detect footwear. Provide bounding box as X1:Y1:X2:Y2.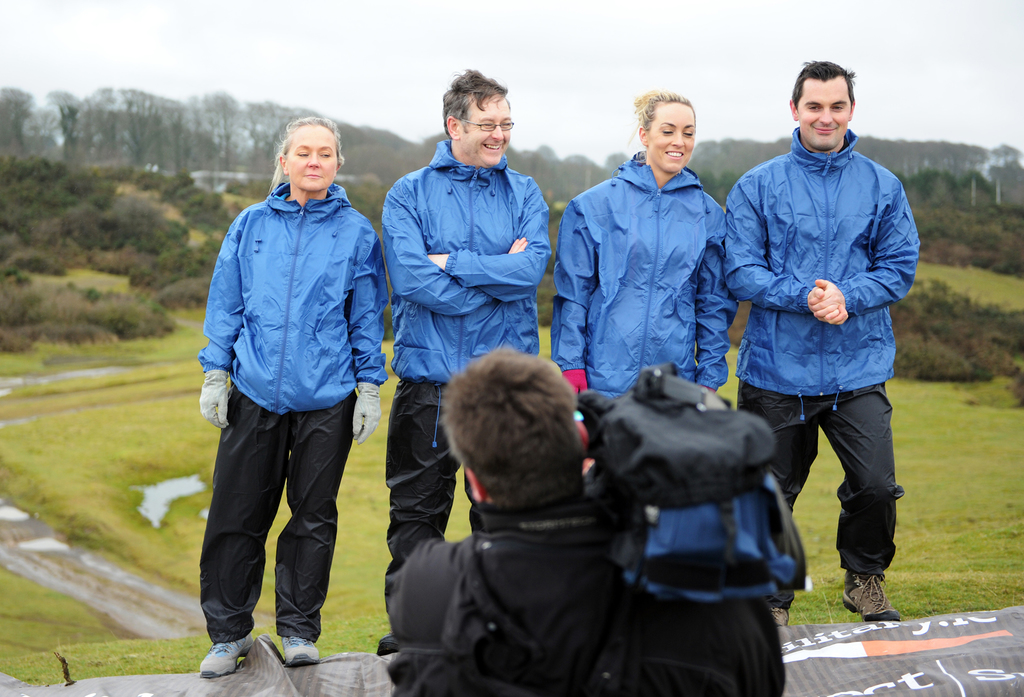
193:601:255:682.
